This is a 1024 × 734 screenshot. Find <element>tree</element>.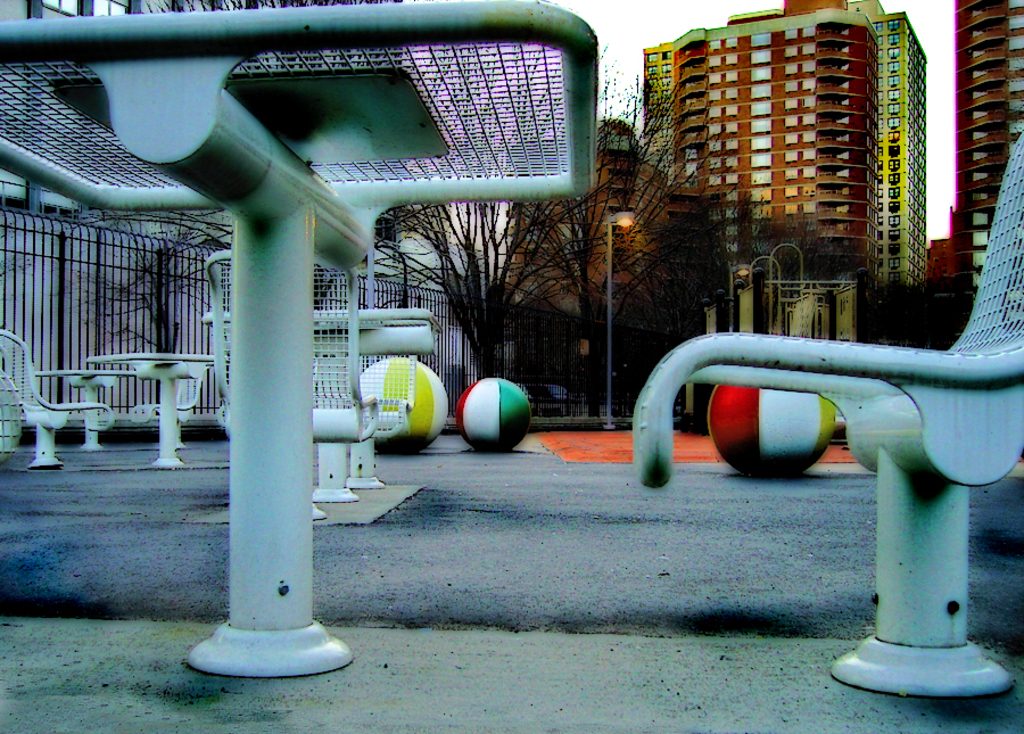
Bounding box: <region>49, 203, 225, 402</region>.
